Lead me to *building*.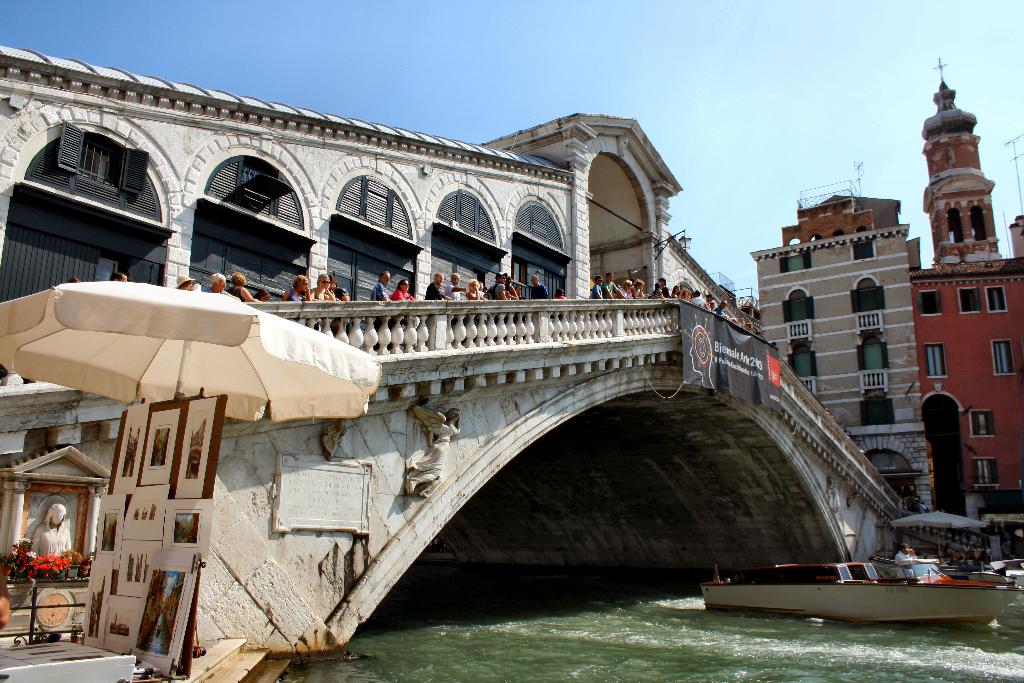
Lead to bbox(909, 58, 1023, 514).
